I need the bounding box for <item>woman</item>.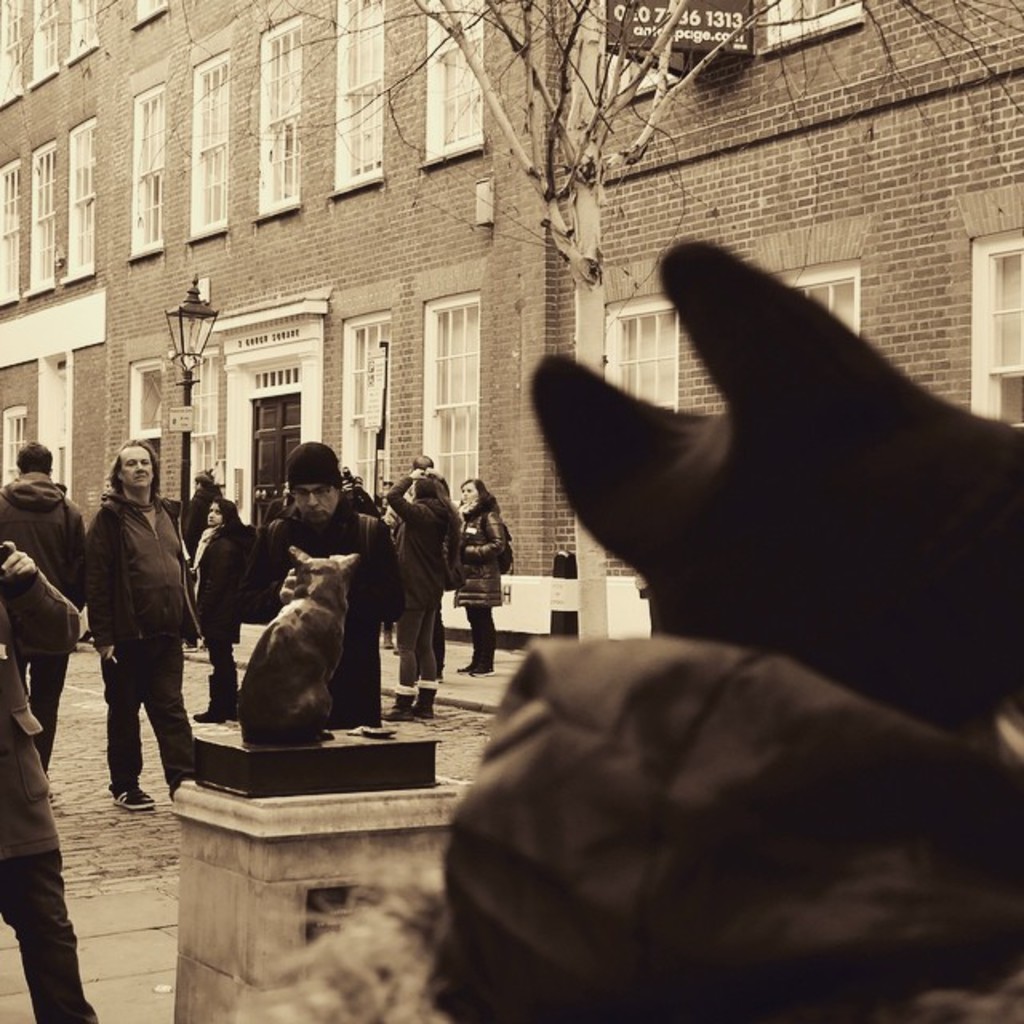
Here it is: region(448, 475, 510, 675).
